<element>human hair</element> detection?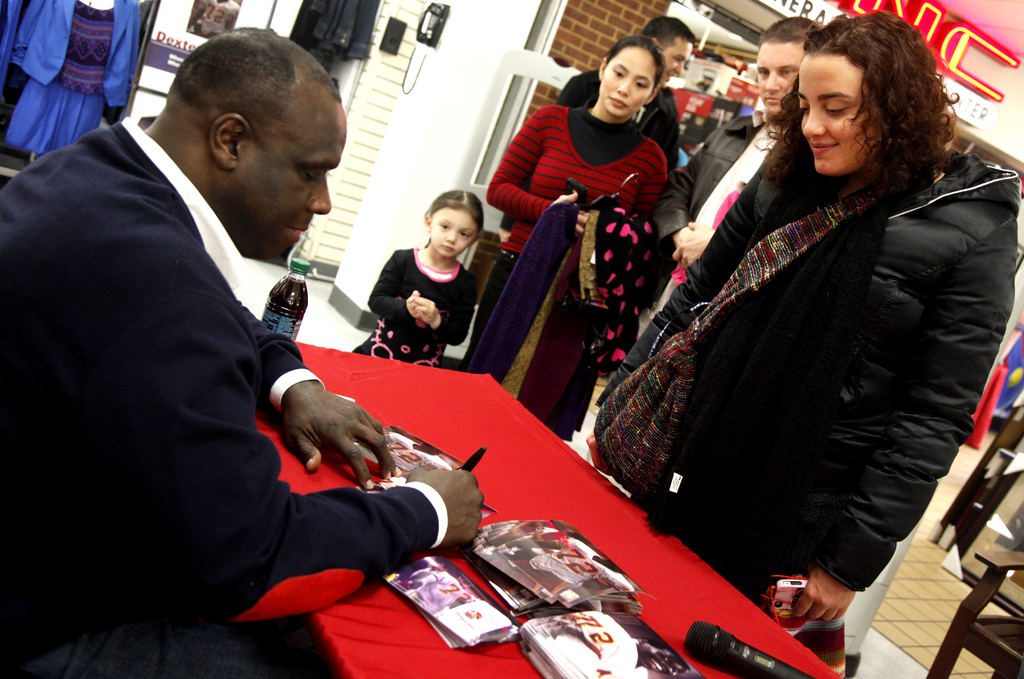
select_region(602, 33, 665, 95)
